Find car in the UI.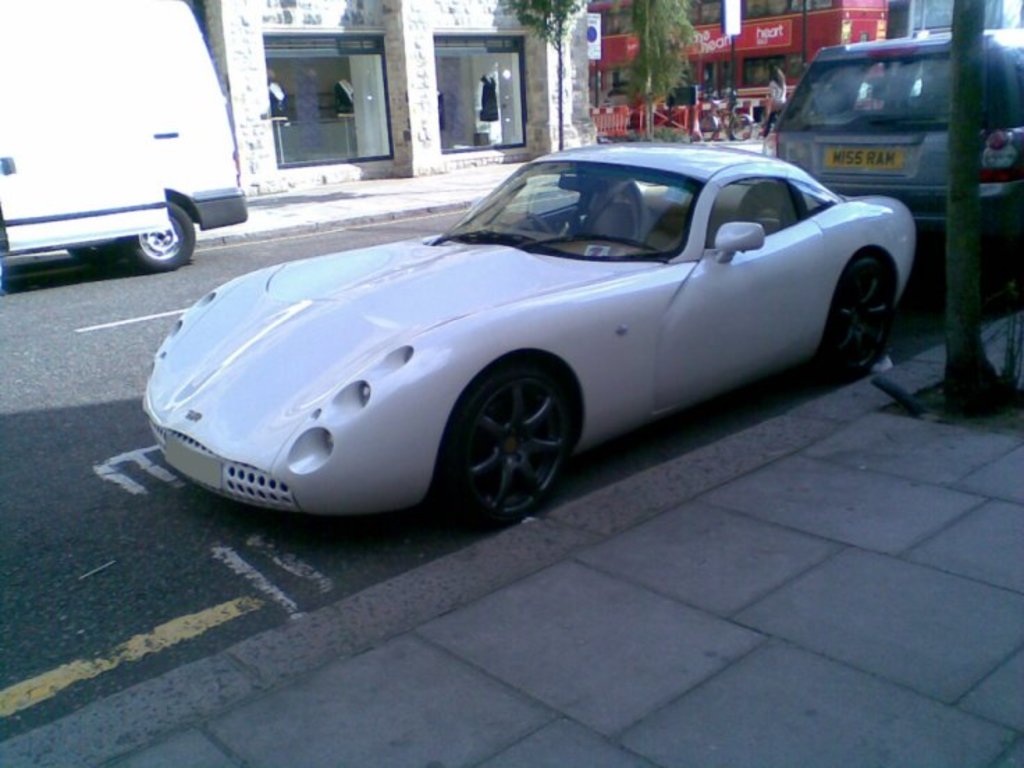
UI element at <box>145,143,915,530</box>.
